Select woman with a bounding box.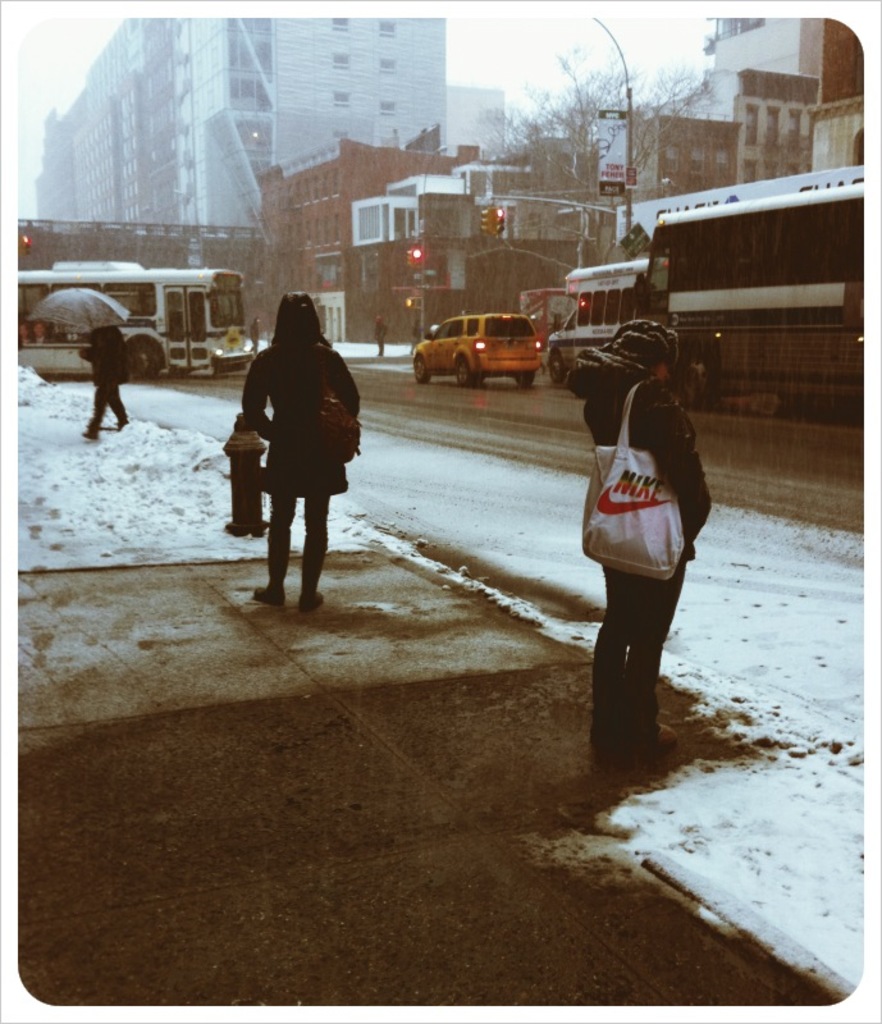
(left=562, top=323, right=714, bottom=755).
